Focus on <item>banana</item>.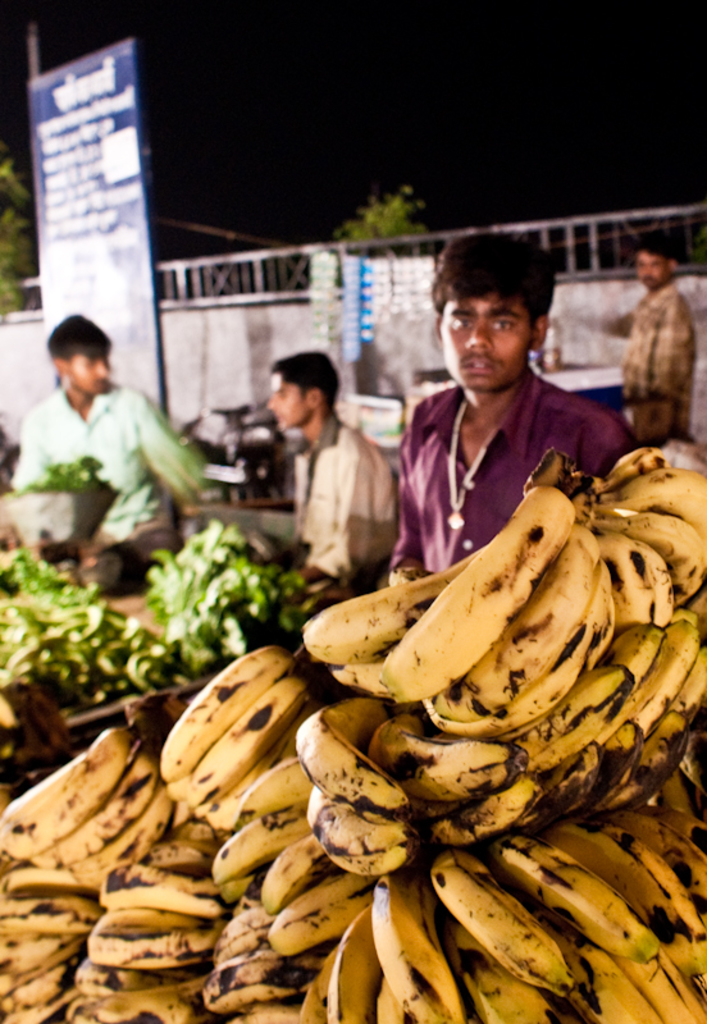
Focused at 419,841,573,996.
